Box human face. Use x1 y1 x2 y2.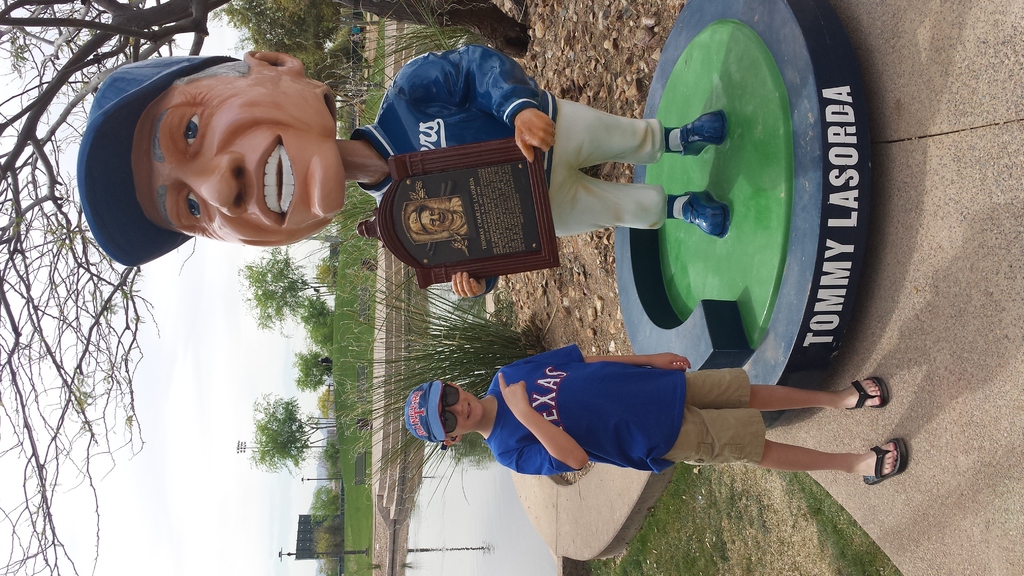
136 73 343 250.
